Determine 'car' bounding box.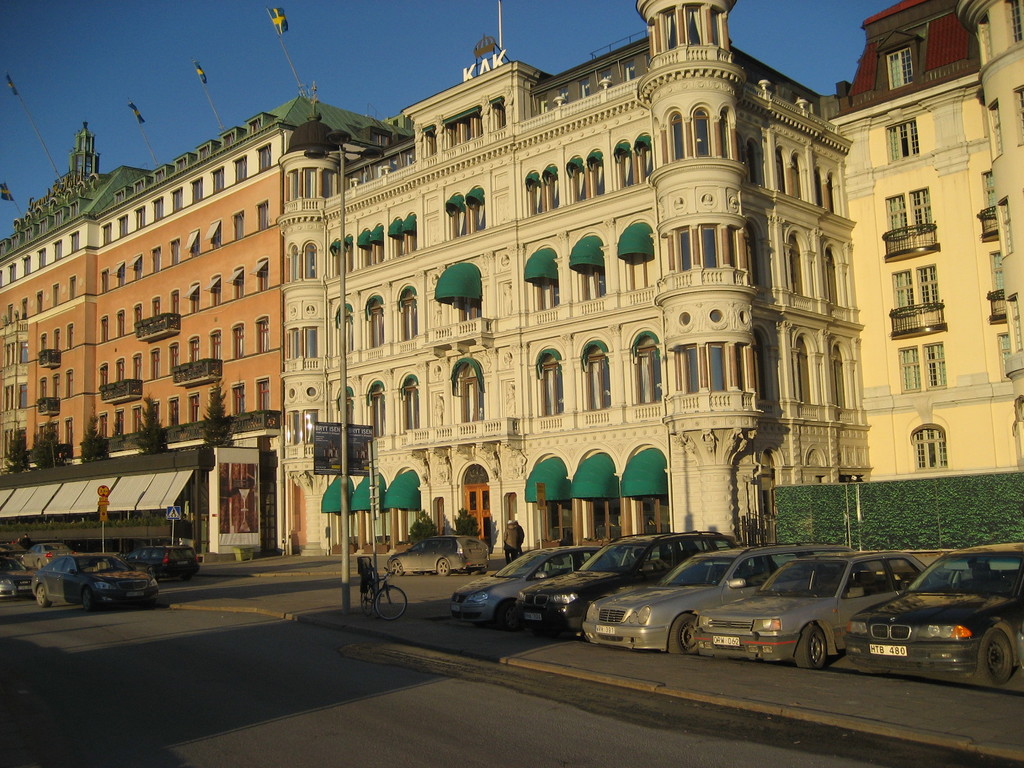
Determined: 28:549:159:609.
